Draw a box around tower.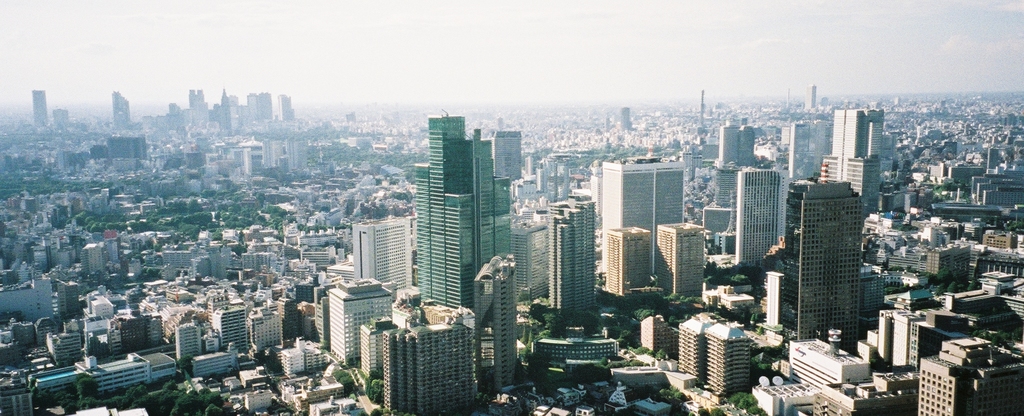
bbox=[607, 228, 660, 289].
